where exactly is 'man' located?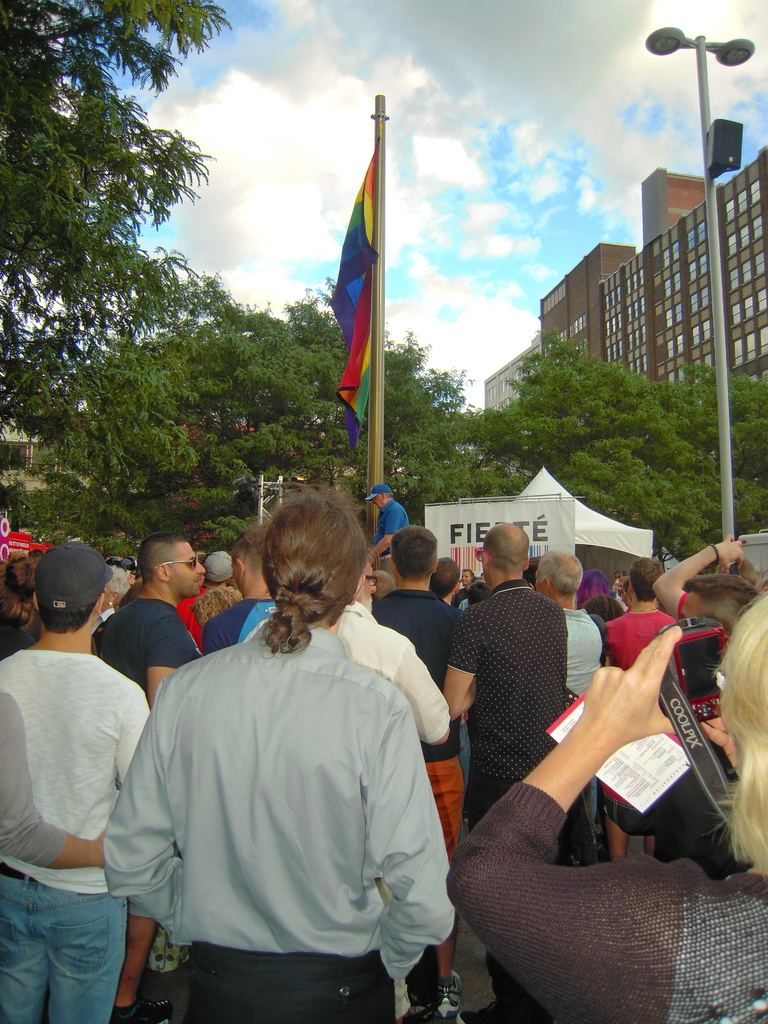
Its bounding box is <bbox>444, 519, 565, 829</bbox>.
